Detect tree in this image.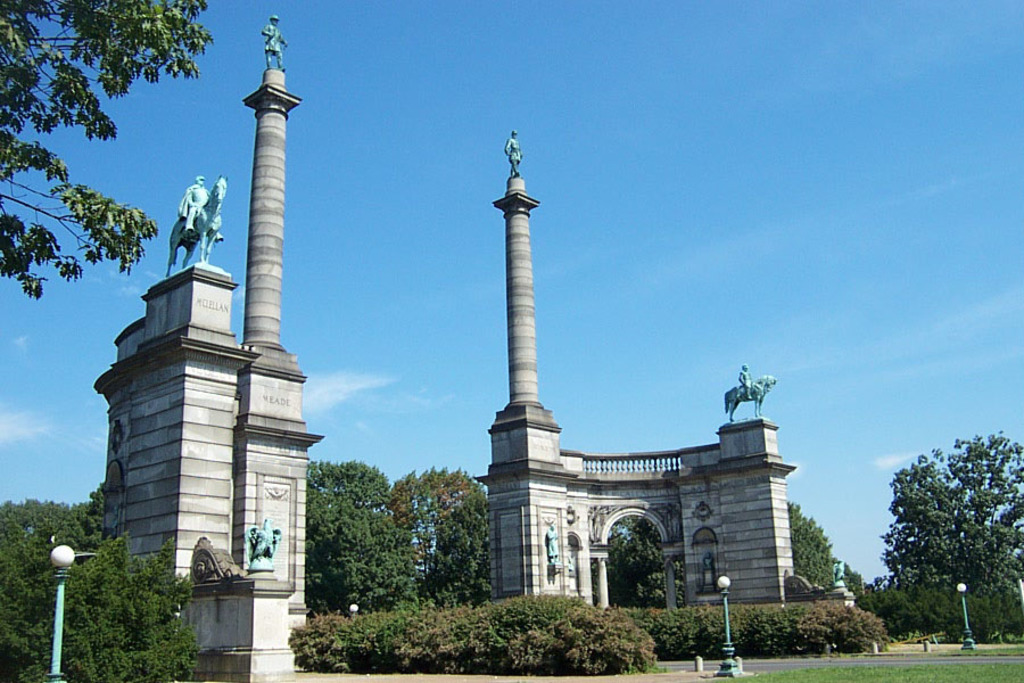
Detection: bbox(886, 427, 1023, 640).
